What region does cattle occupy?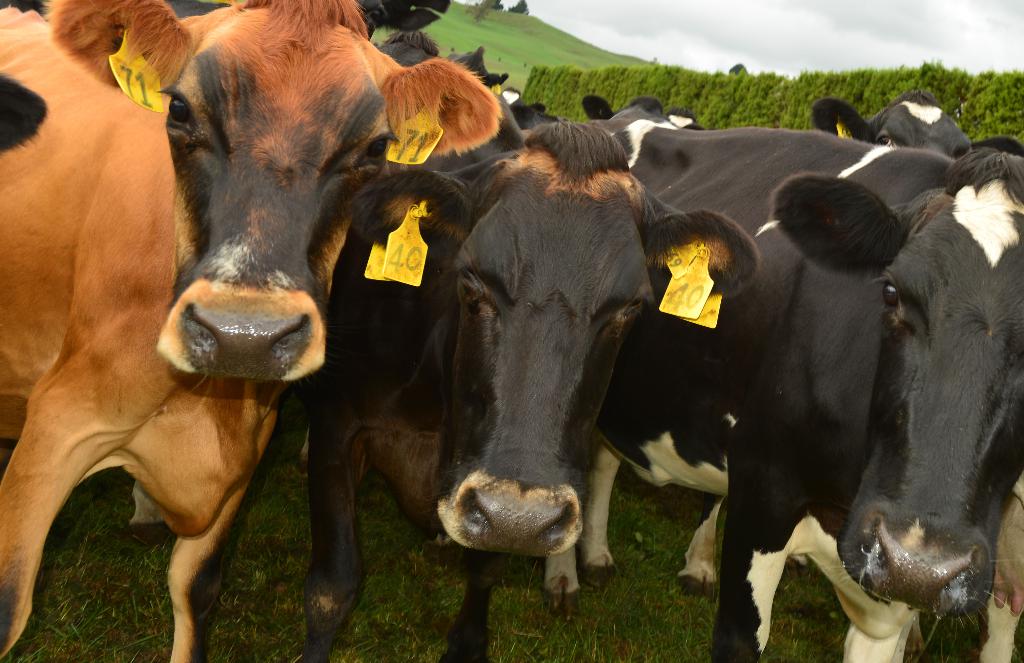
select_region(165, 0, 236, 22).
